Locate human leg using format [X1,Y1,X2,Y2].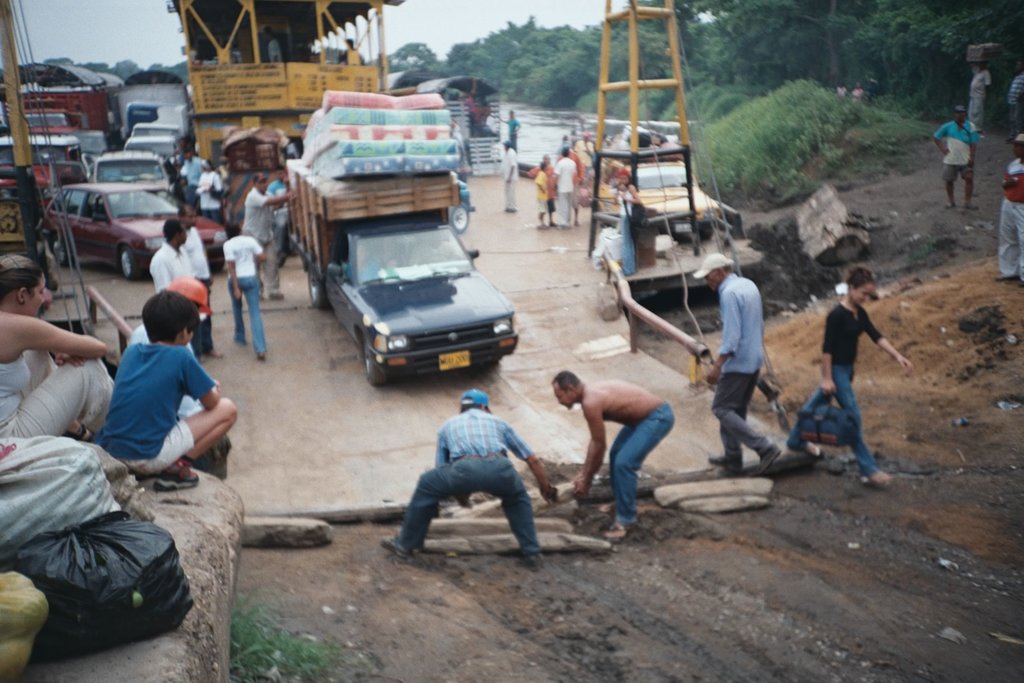
[232,281,250,348].
